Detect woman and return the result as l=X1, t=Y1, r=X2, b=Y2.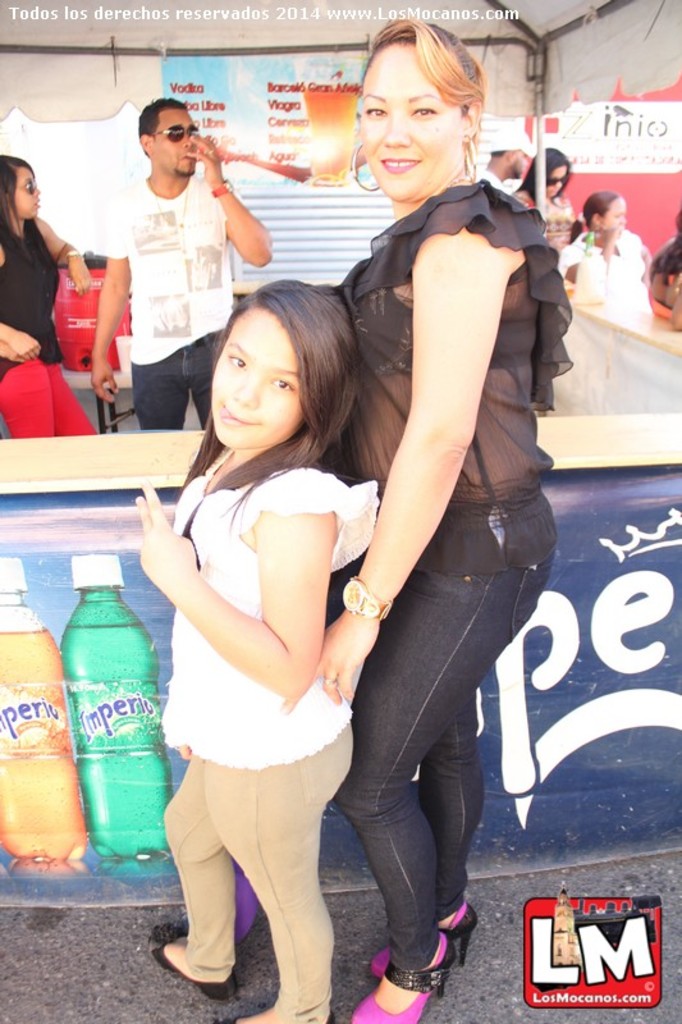
l=278, t=35, r=560, b=988.
